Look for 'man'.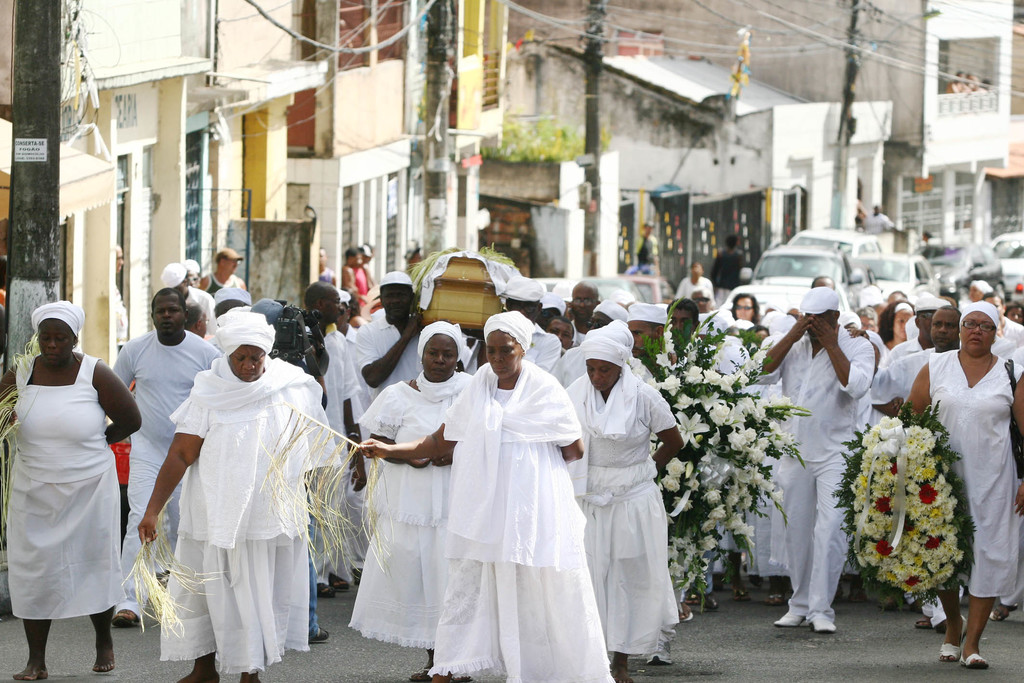
Found: box(857, 202, 896, 235).
